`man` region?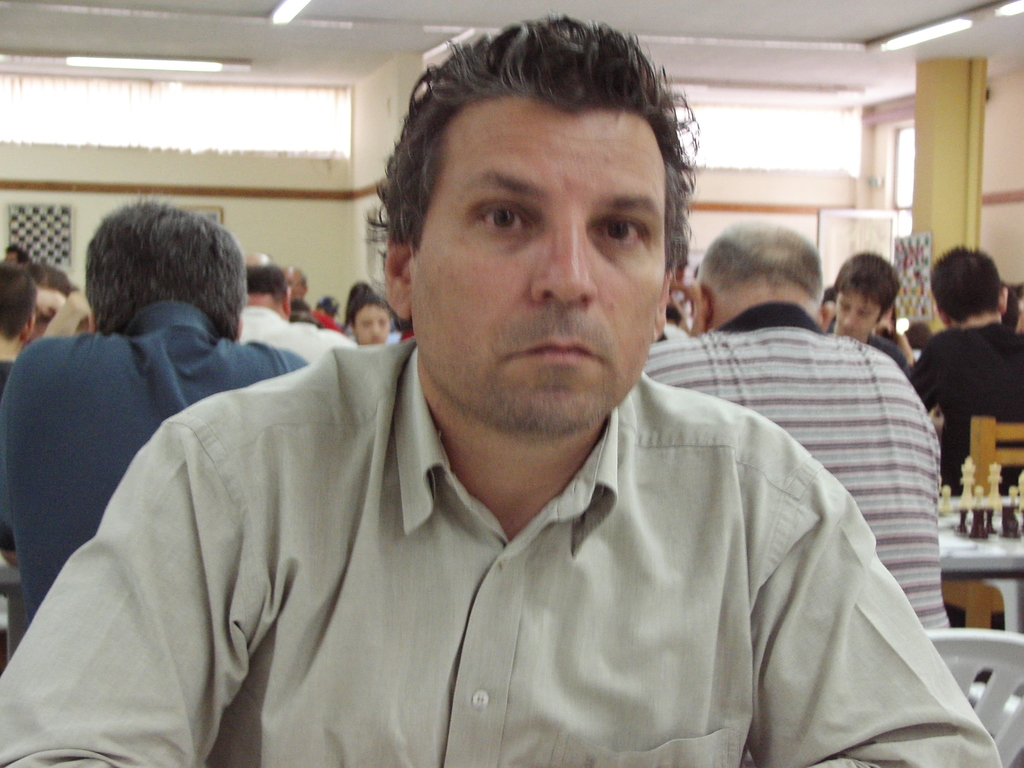
l=0, t=184, r=310, b=655
